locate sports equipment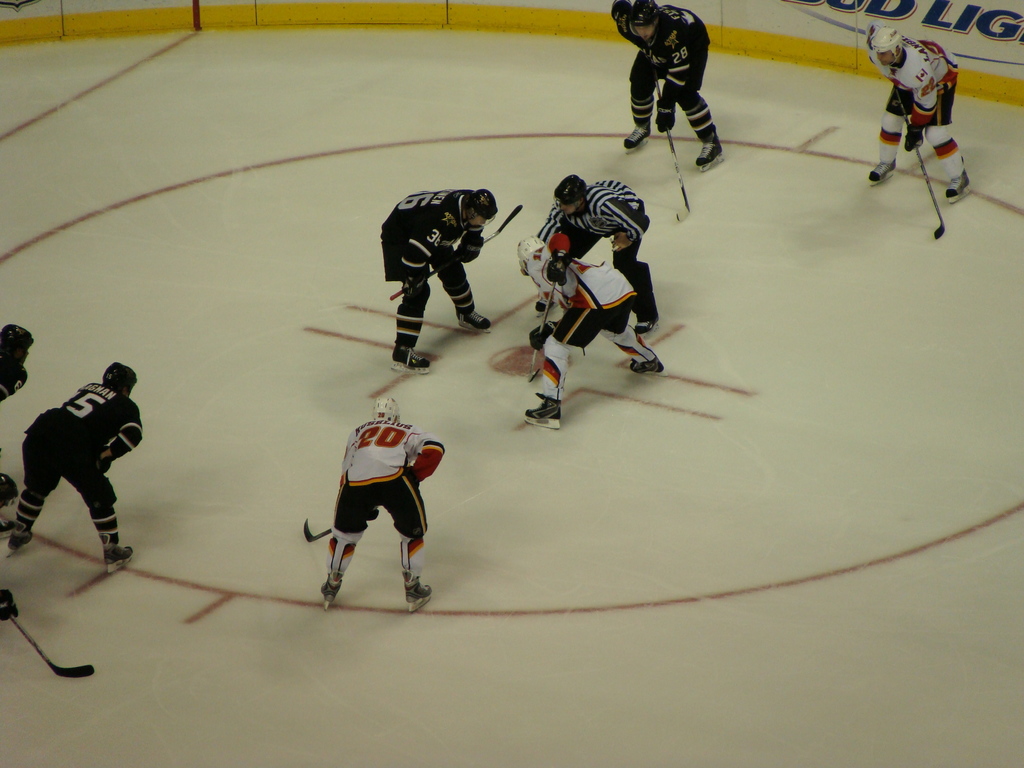
pyautogui.locateOnScreen(696, 134, 724, 177)
